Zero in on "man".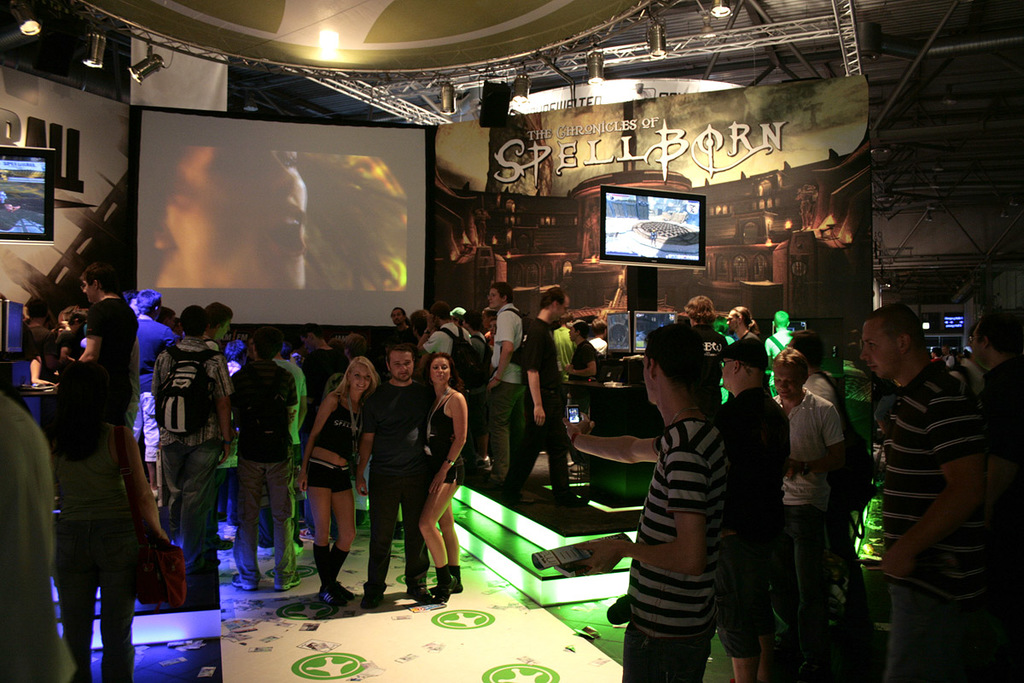
Zeroed in: <box>135,285,176,486</box>.
